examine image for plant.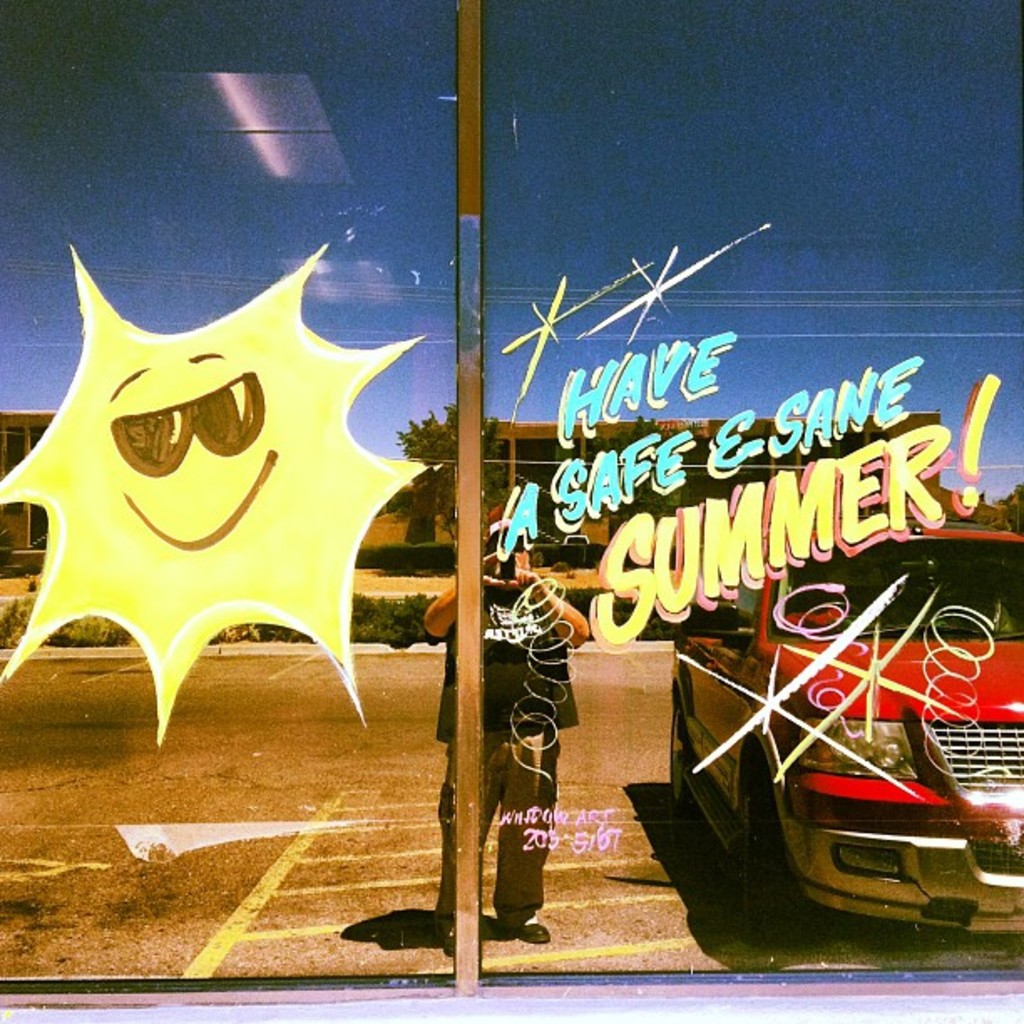
Examination result: <bbox>0, 586, 22, 654</bbox>.
